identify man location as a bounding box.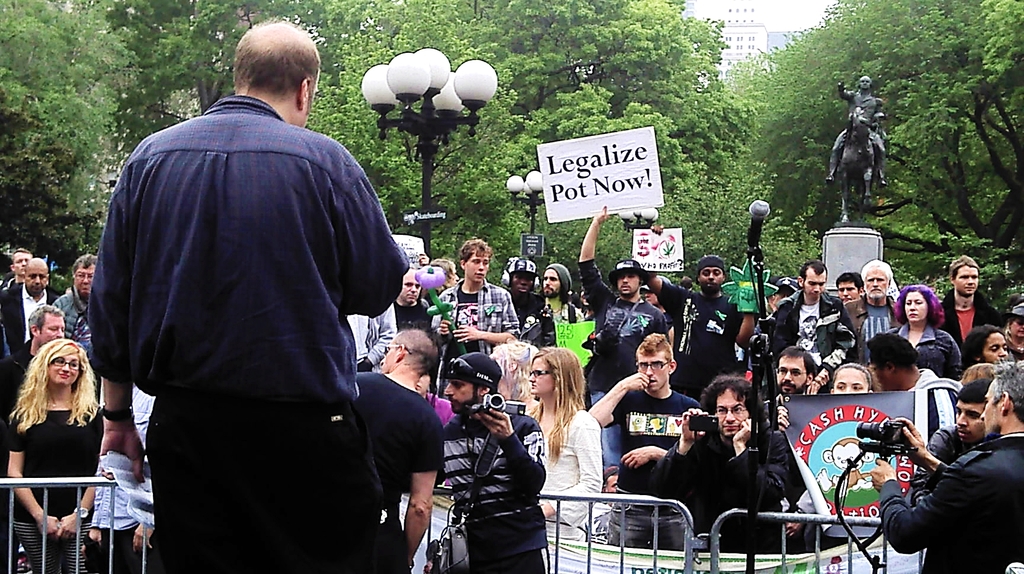
(left=924, top=377, right=972, bottom=463).
